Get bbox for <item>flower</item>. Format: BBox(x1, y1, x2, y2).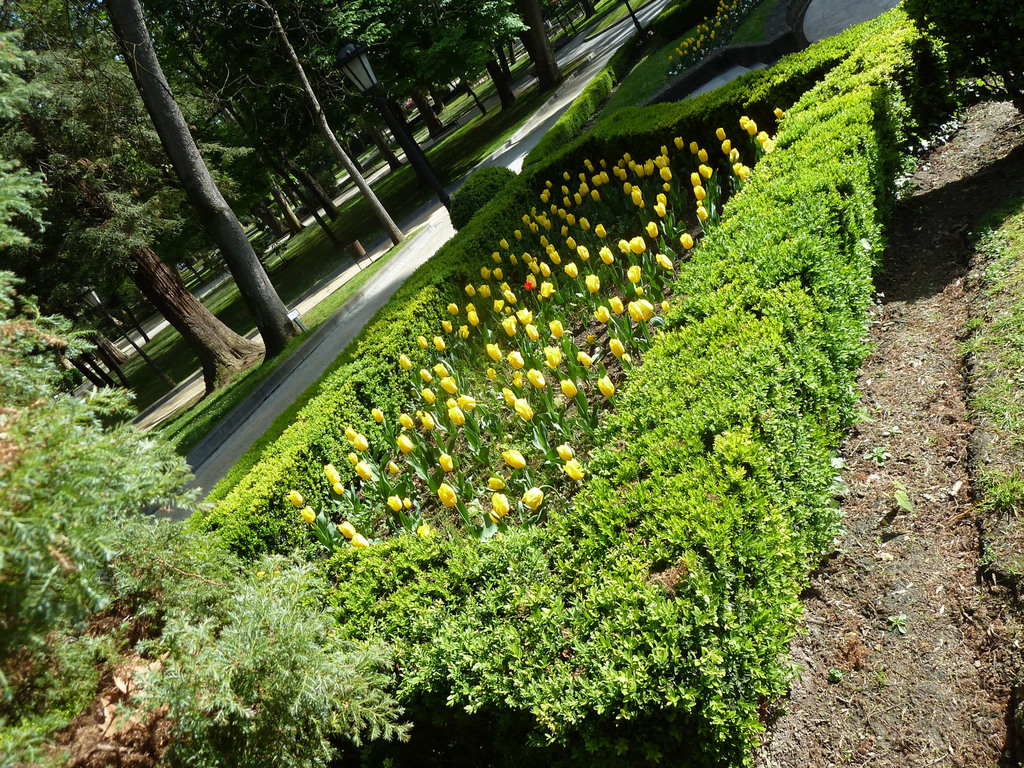
BBox(524, 253, 535, 266).
